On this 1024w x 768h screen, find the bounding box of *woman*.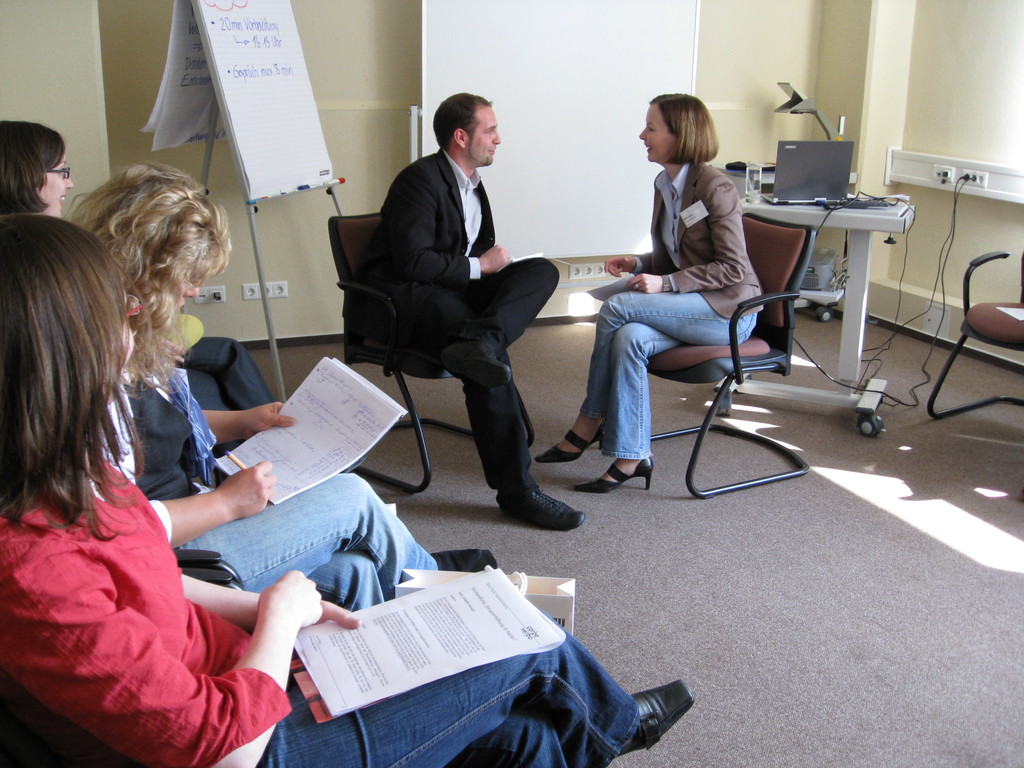
Bounding box: 584:80:772:511.
